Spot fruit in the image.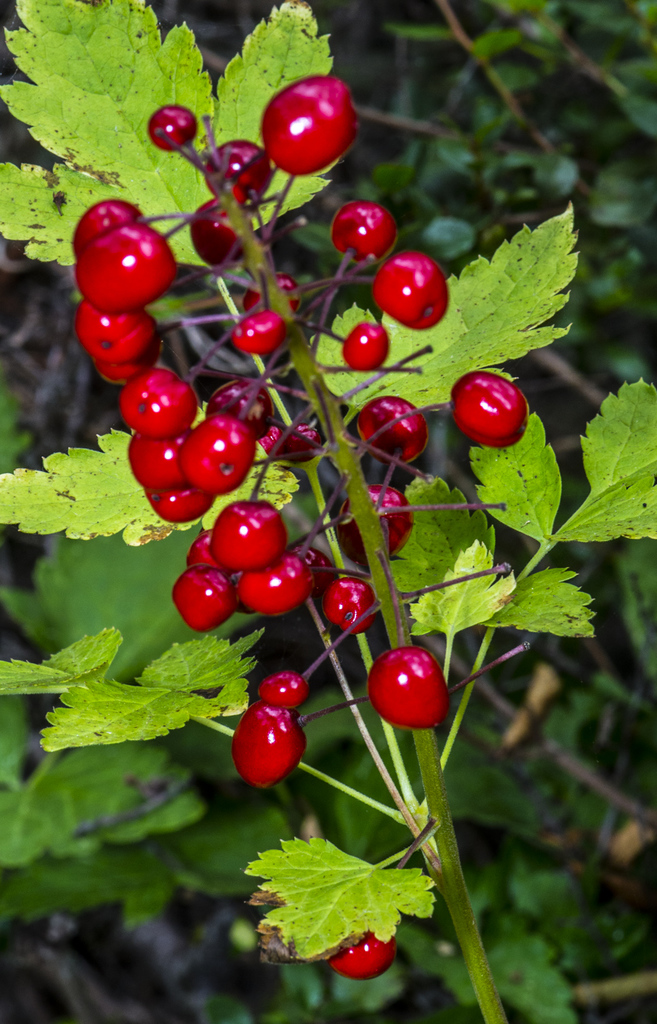
fruit found at 367,482,416,561.
